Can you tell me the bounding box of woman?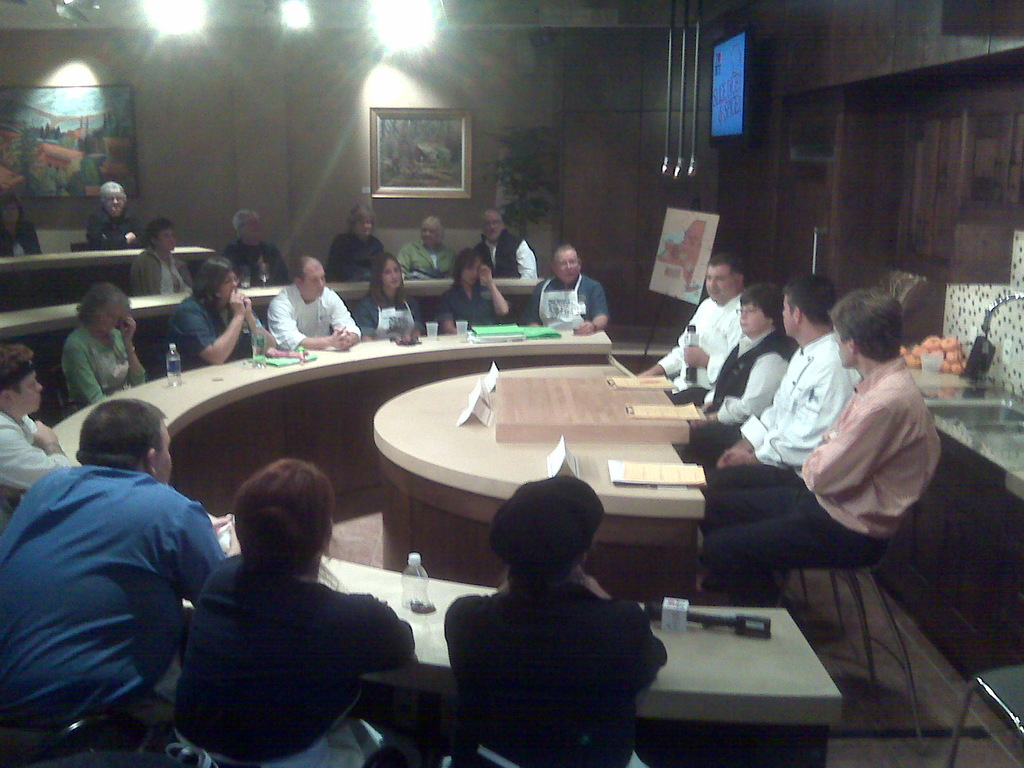
(436, 246, 504, 331).
